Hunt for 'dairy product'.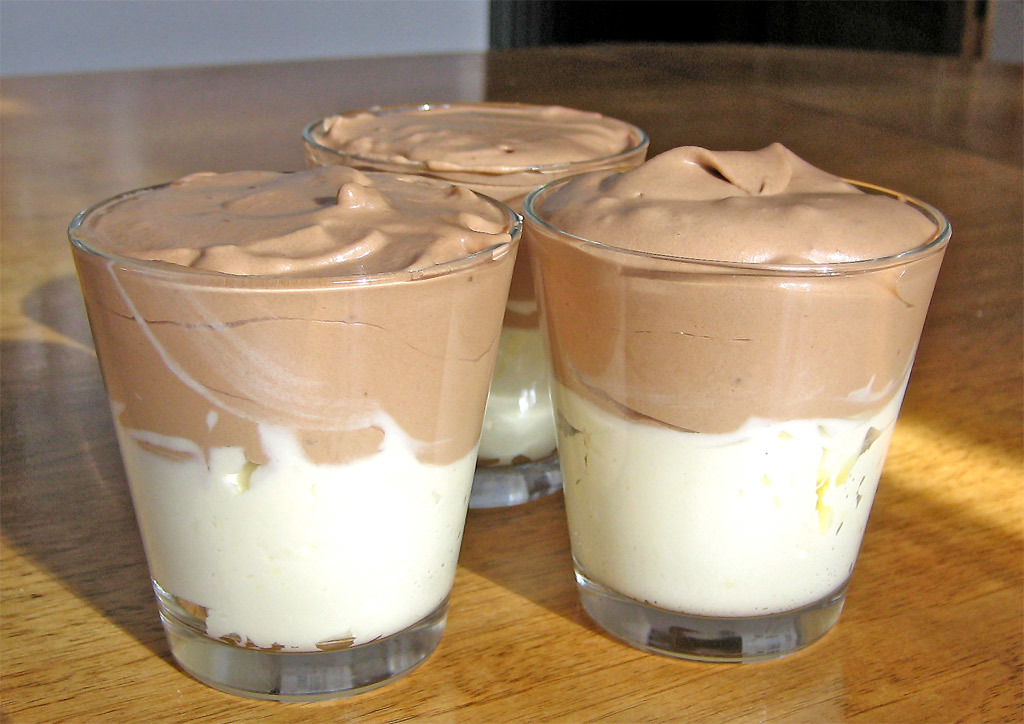
Hunted down at [70,167,521,653].
